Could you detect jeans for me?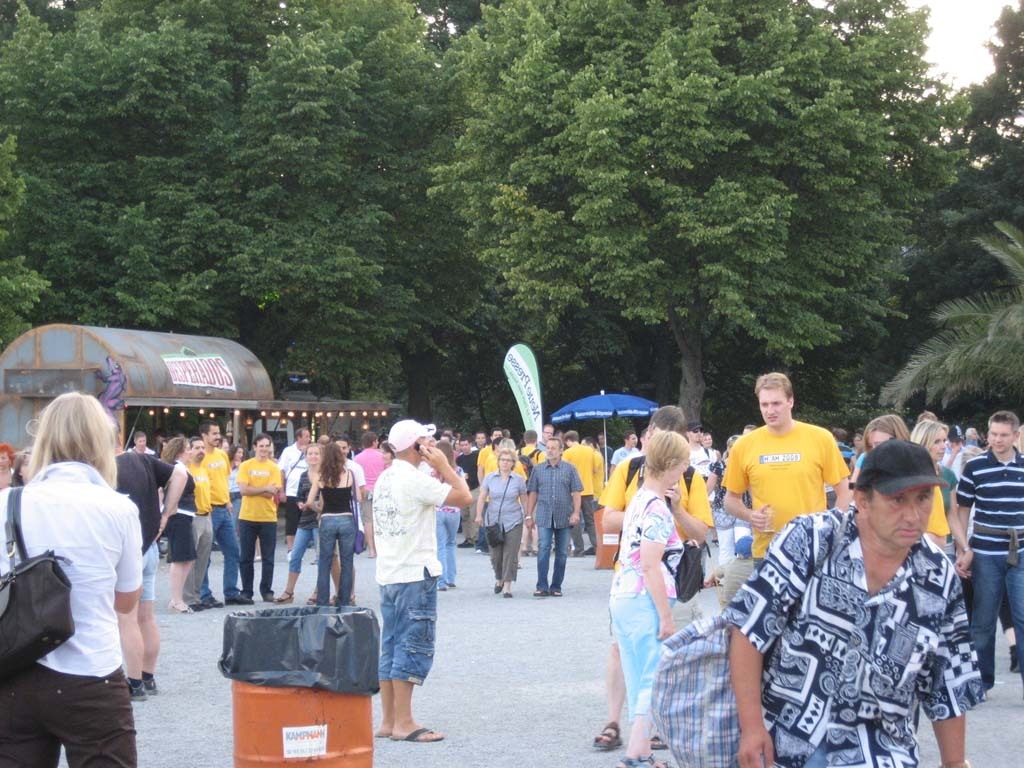
Detection result: (437,509,455,583).
